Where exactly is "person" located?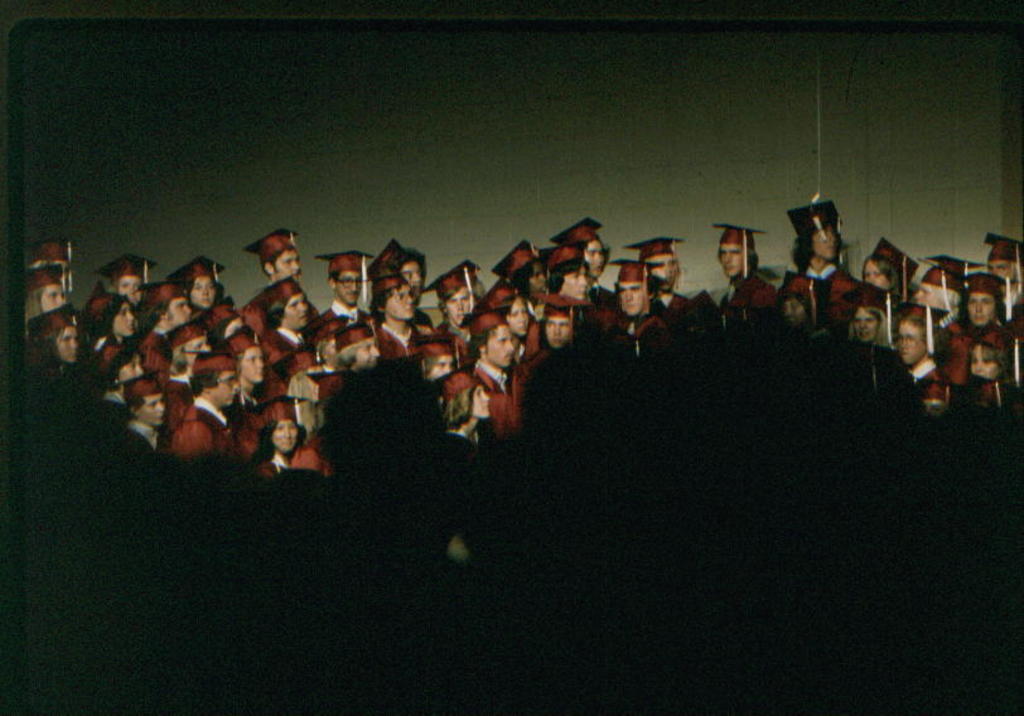
Its bounding box is <box>165,251,247,303</box>.
